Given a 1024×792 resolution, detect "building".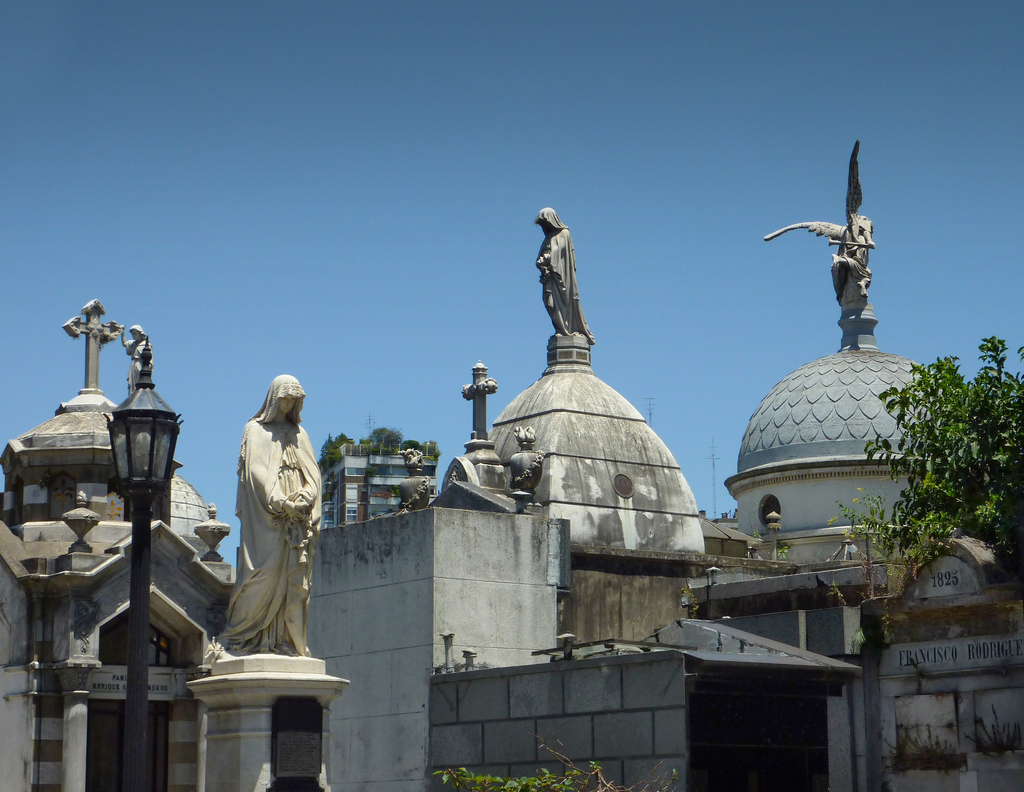
Rect(0, 135, 1023, 791).
